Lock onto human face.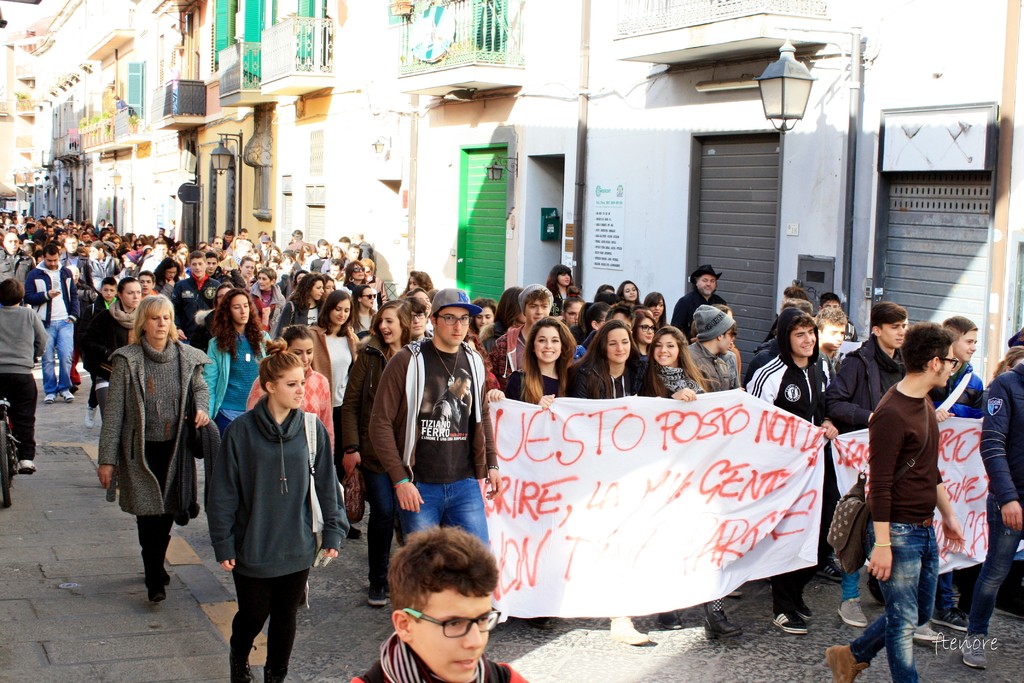
Locked: [left=881, top=319, right=906, bottom=347].
